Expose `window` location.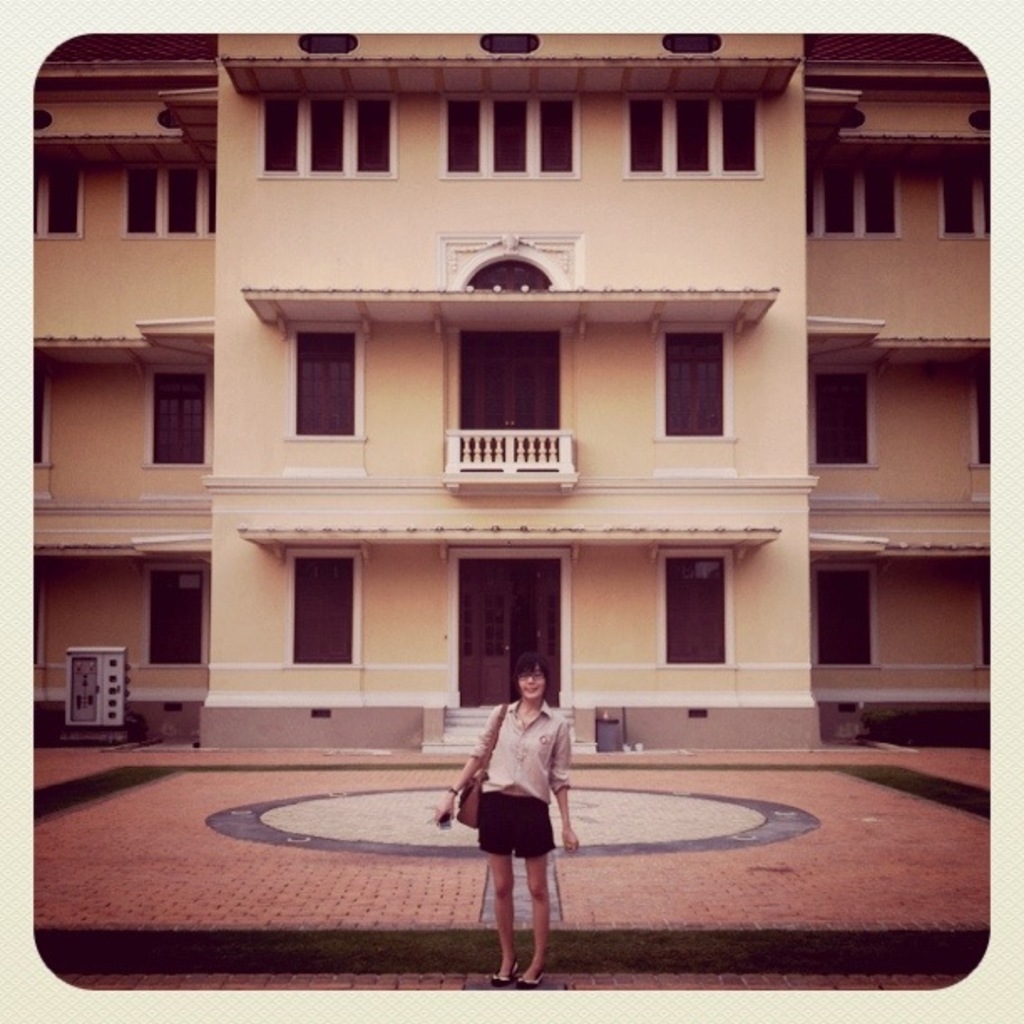
Exposed at [289, 554, 355, 656].
